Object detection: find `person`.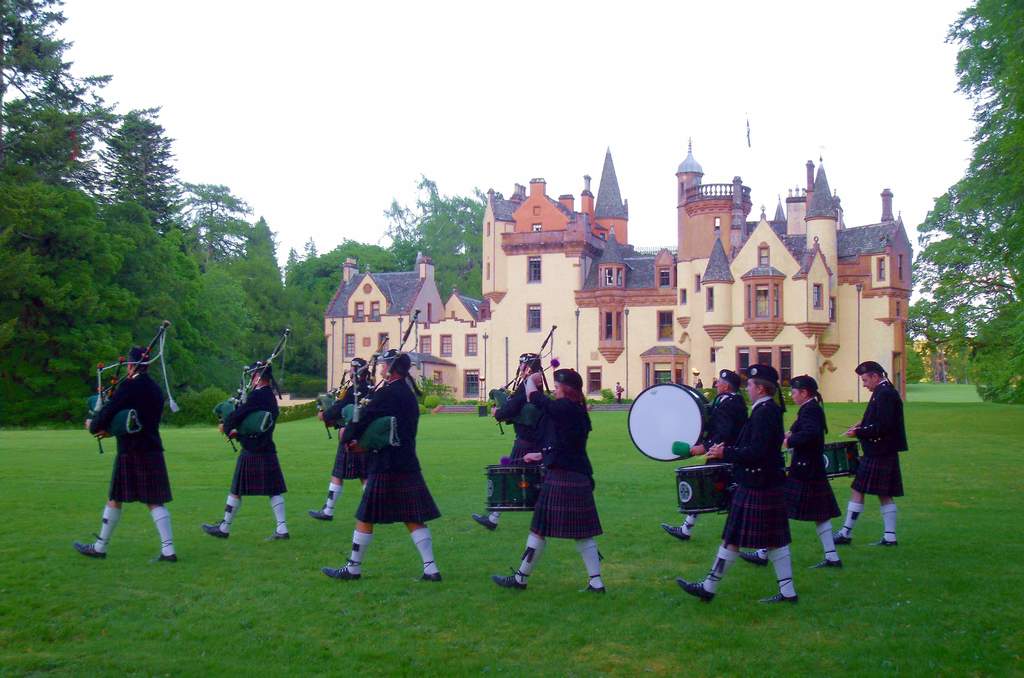
x1=70, y1=348, x2=177, y2=565.
